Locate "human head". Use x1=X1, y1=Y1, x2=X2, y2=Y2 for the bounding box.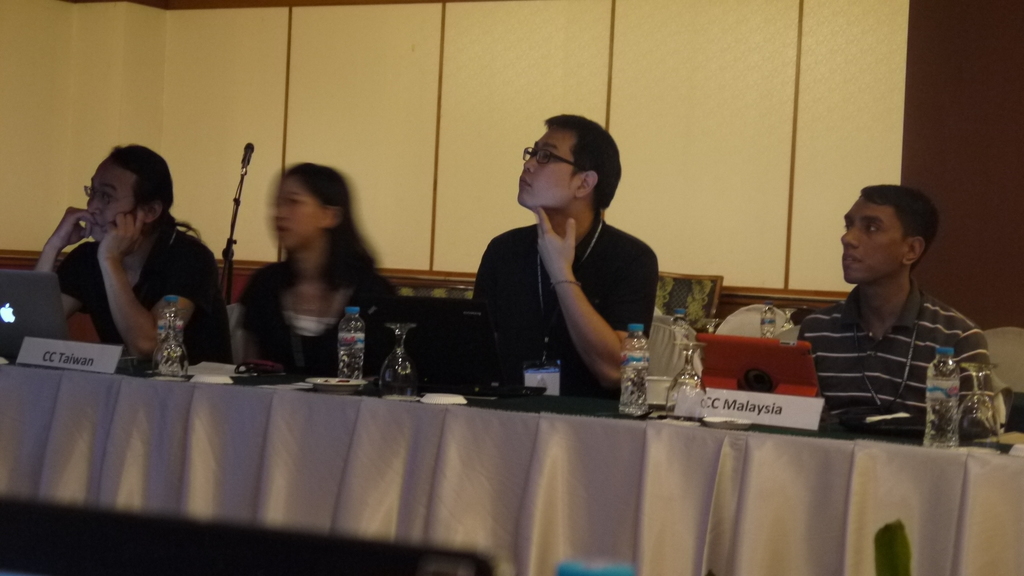
x1=514, y1=109, x2=621, y2=209.
